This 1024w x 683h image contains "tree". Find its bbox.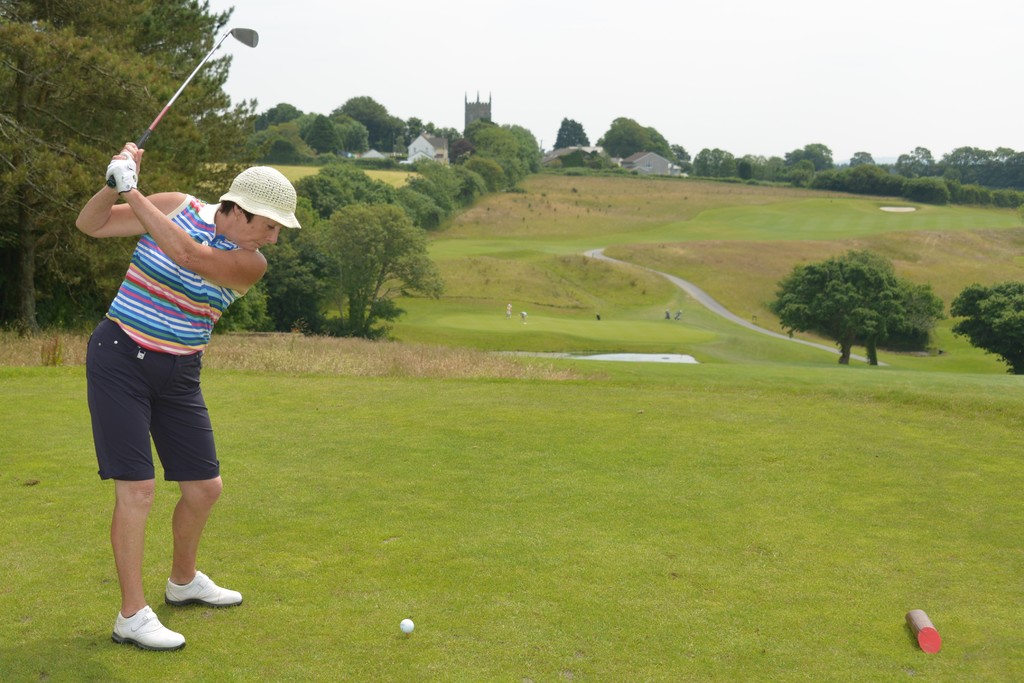
bbox(945, 277, 1023, 378).
